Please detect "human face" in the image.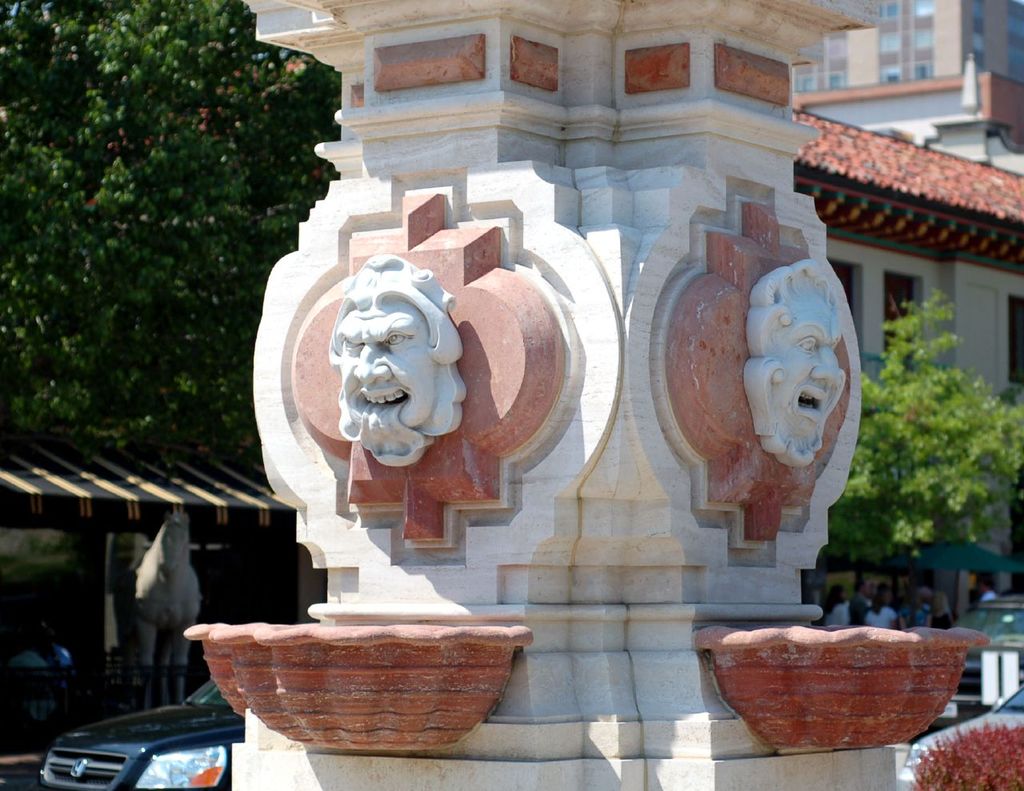
{"left": 333, "top": 299, "right": 429, "bottom": 466}.
